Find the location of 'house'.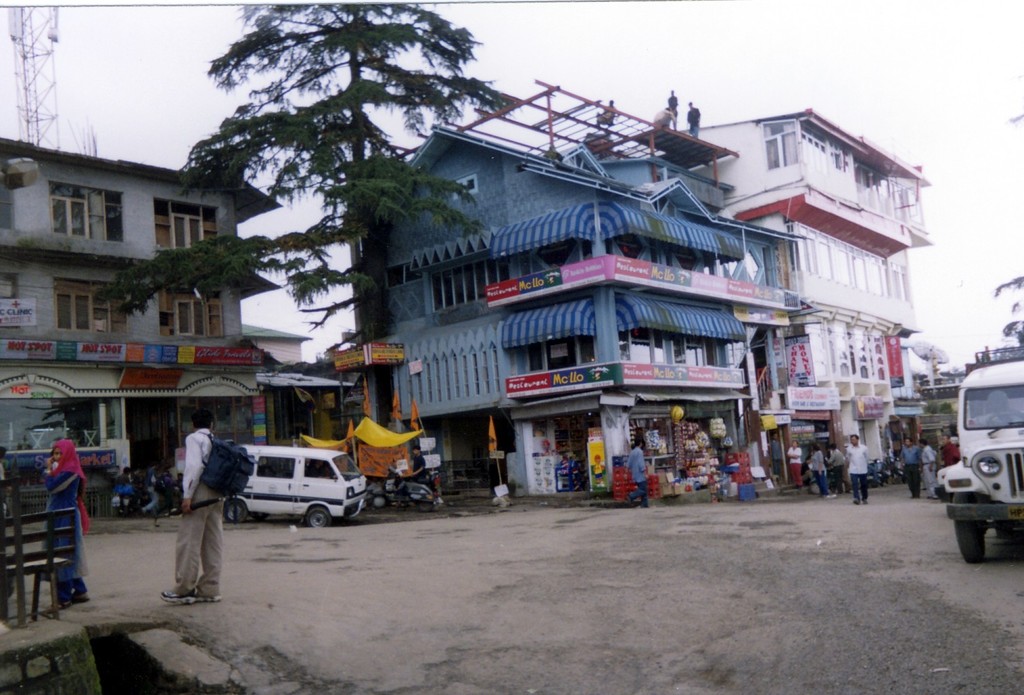
Location: select_region(242, 323, 362, 495).
